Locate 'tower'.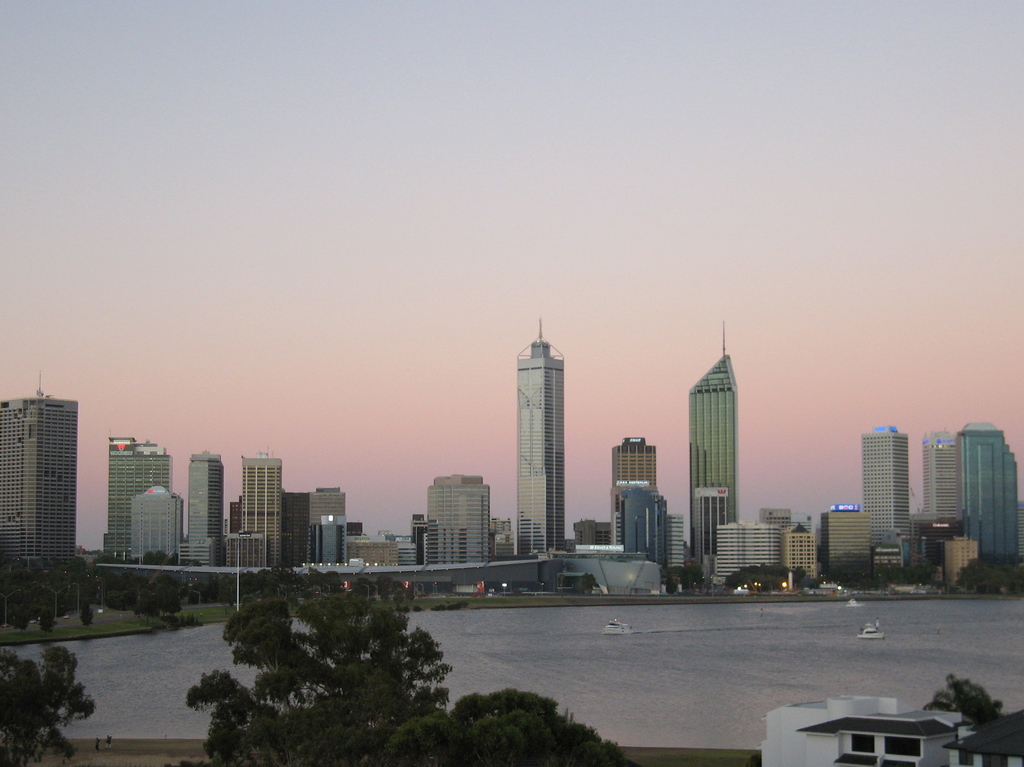
Bounding box: 688/321/737/556.
